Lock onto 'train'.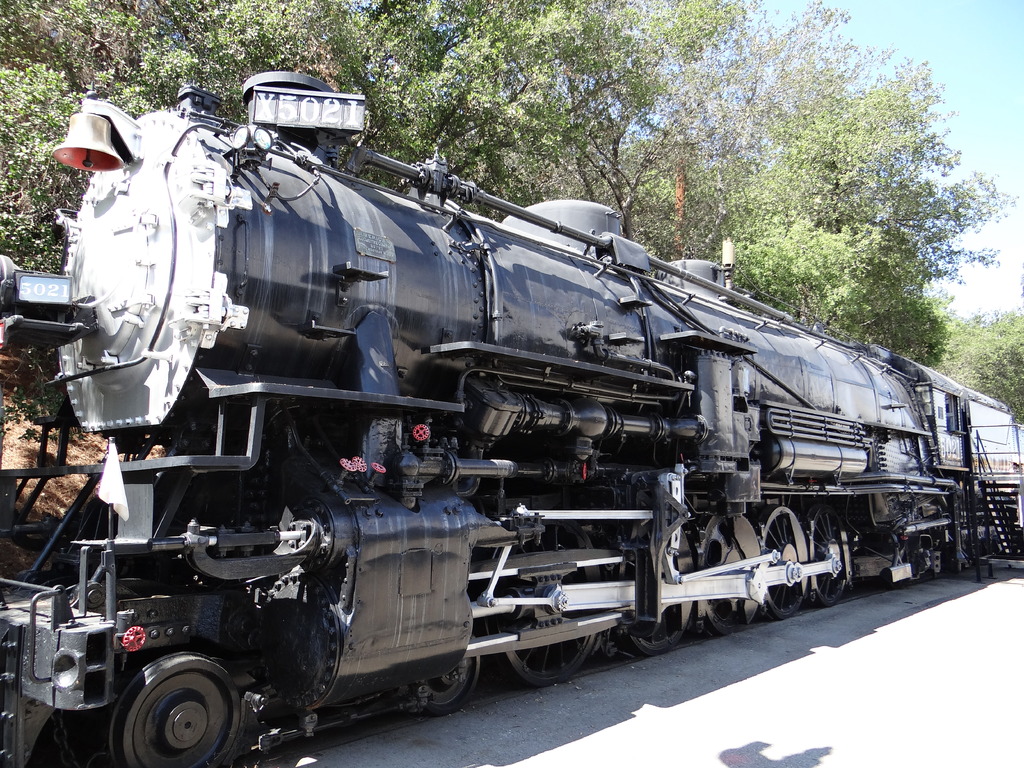
Locked: box=[0, 70, 1023, 767].
